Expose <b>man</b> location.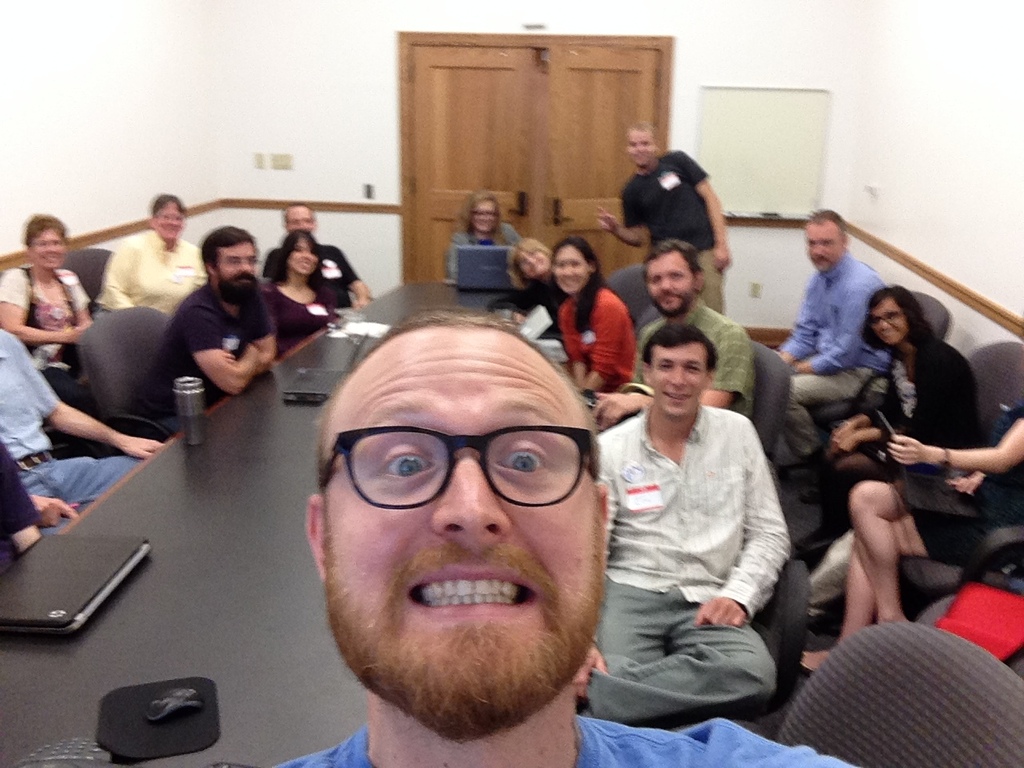
Exposed at (x1=595, y1=239, x2=755, y2=421).
